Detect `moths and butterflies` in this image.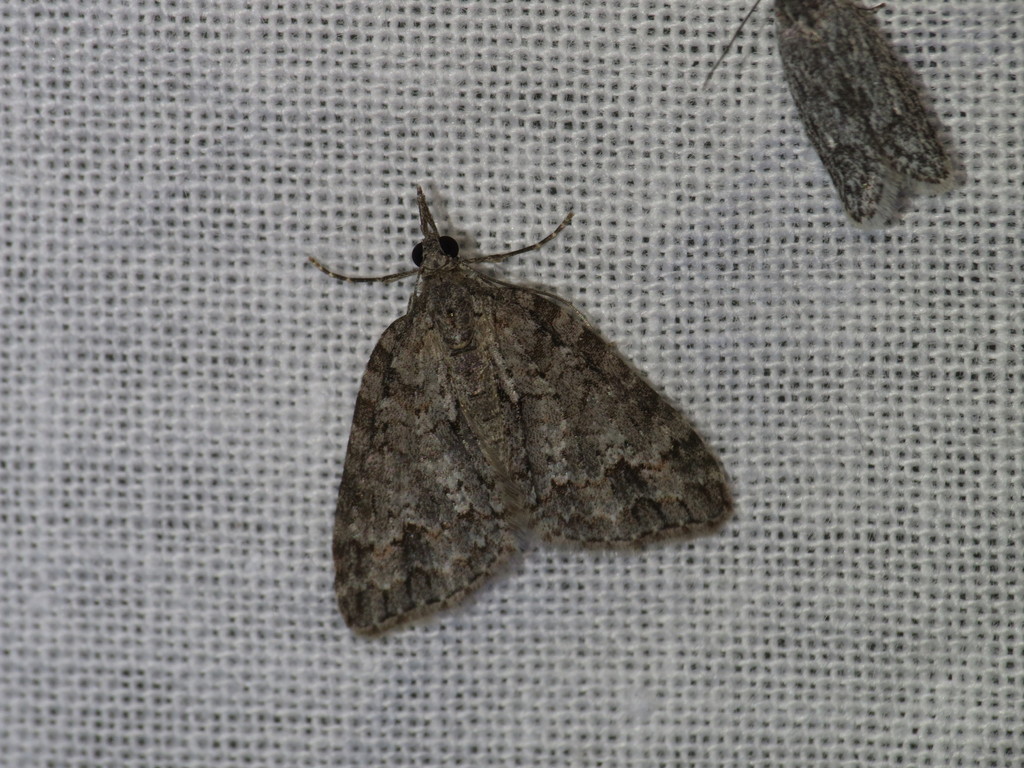
Detection: 709 0 957 236.
